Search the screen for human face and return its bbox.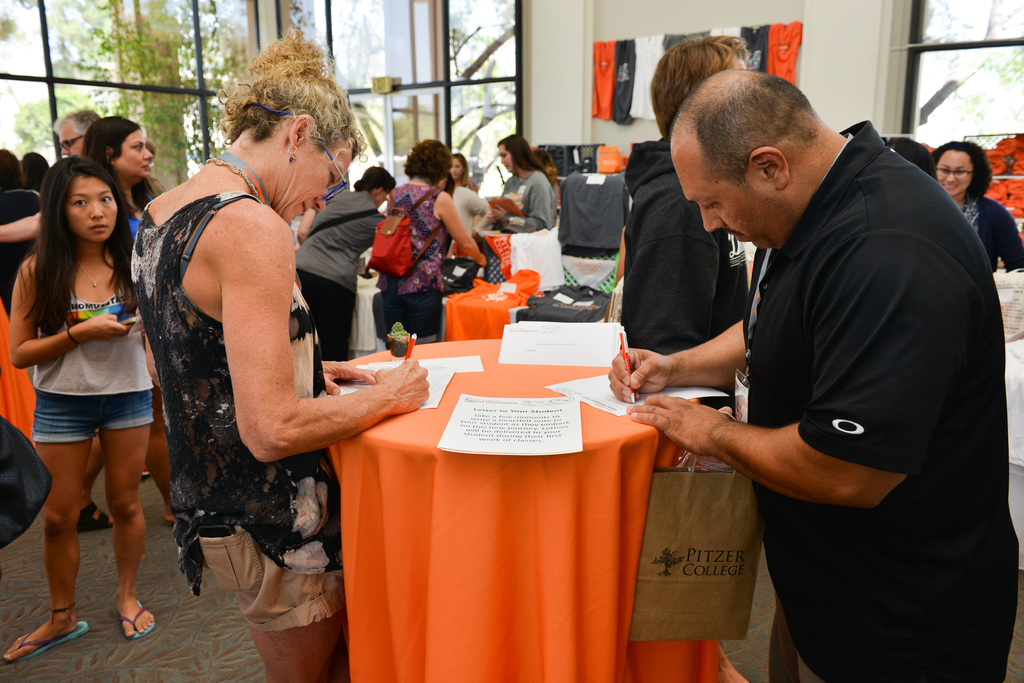
Found: x1=58, y1=126, x2=82, y2=155.
